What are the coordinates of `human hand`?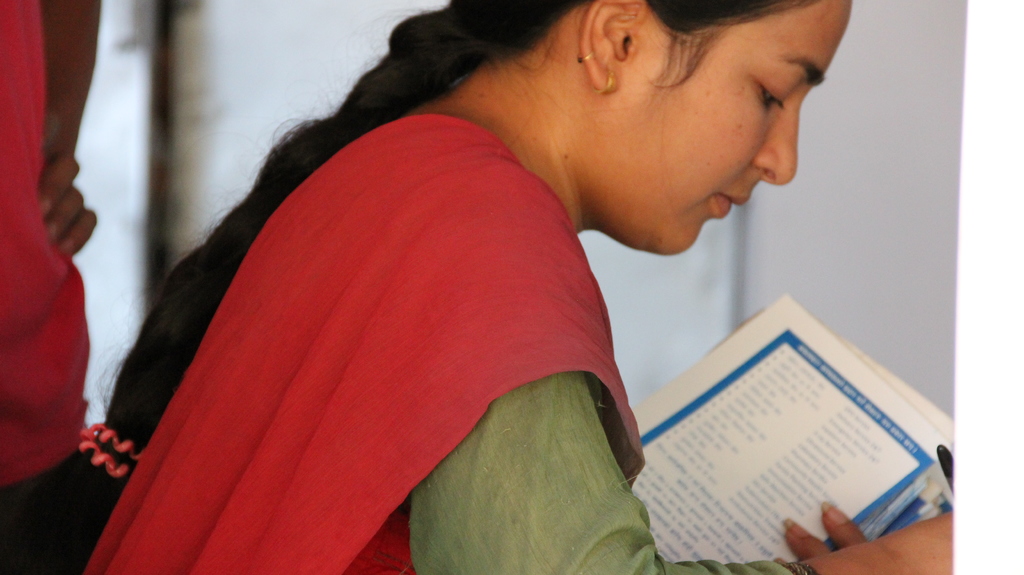
[left=772, top=498, right=870, bottom=567].
